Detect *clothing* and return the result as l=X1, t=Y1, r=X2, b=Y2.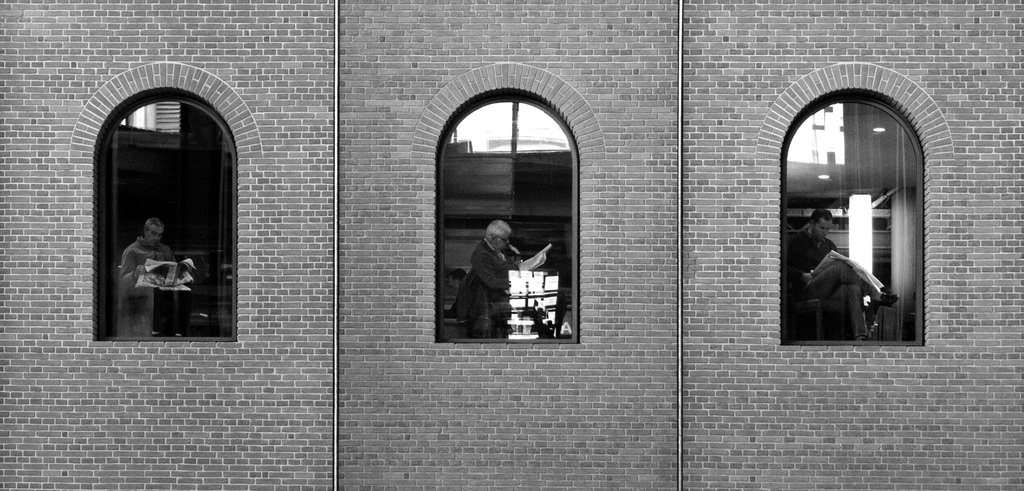
l=790, t=231, r=884, b=344.
